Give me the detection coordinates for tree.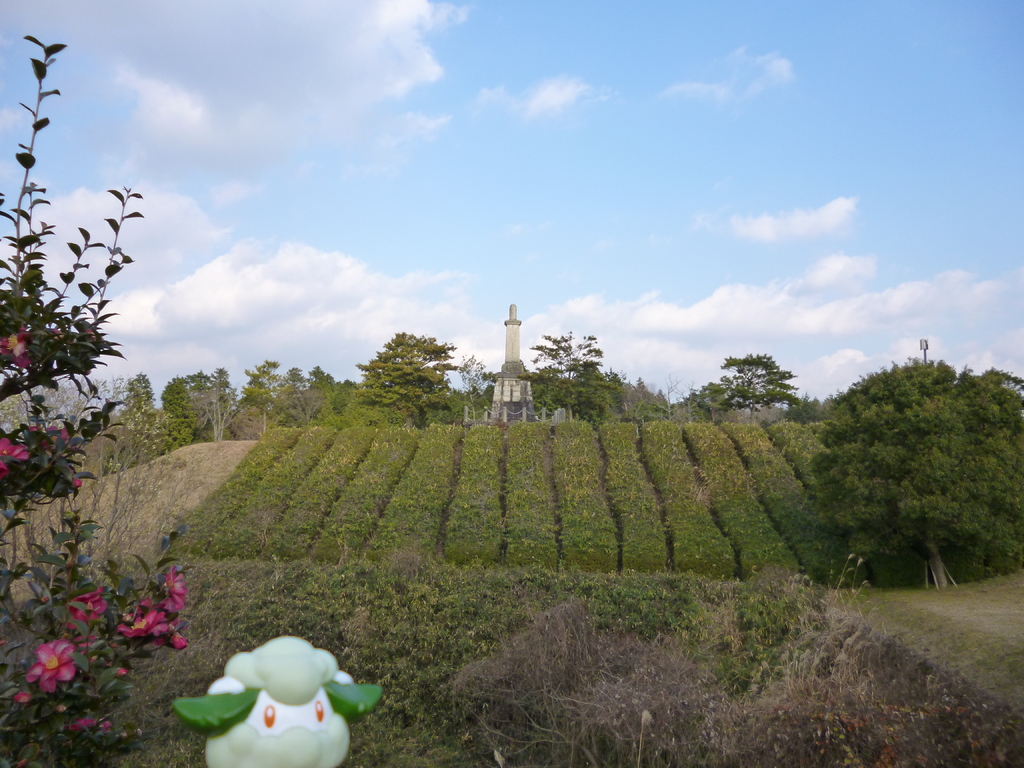
[521,320,604,417].
